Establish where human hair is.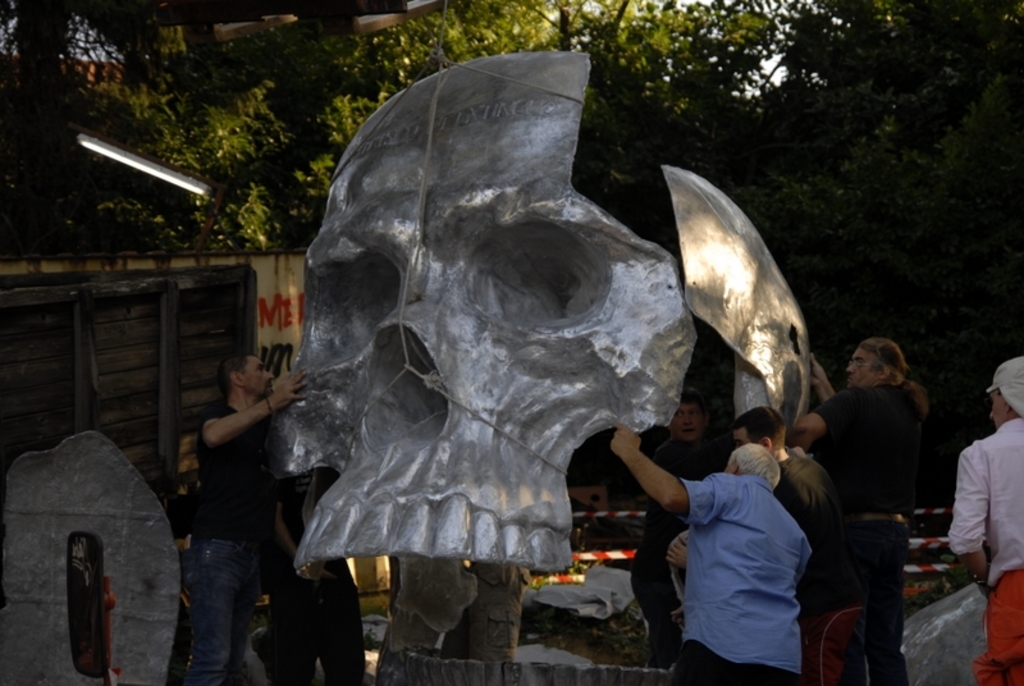
Established at Rect(858, 335, 934, 420).
